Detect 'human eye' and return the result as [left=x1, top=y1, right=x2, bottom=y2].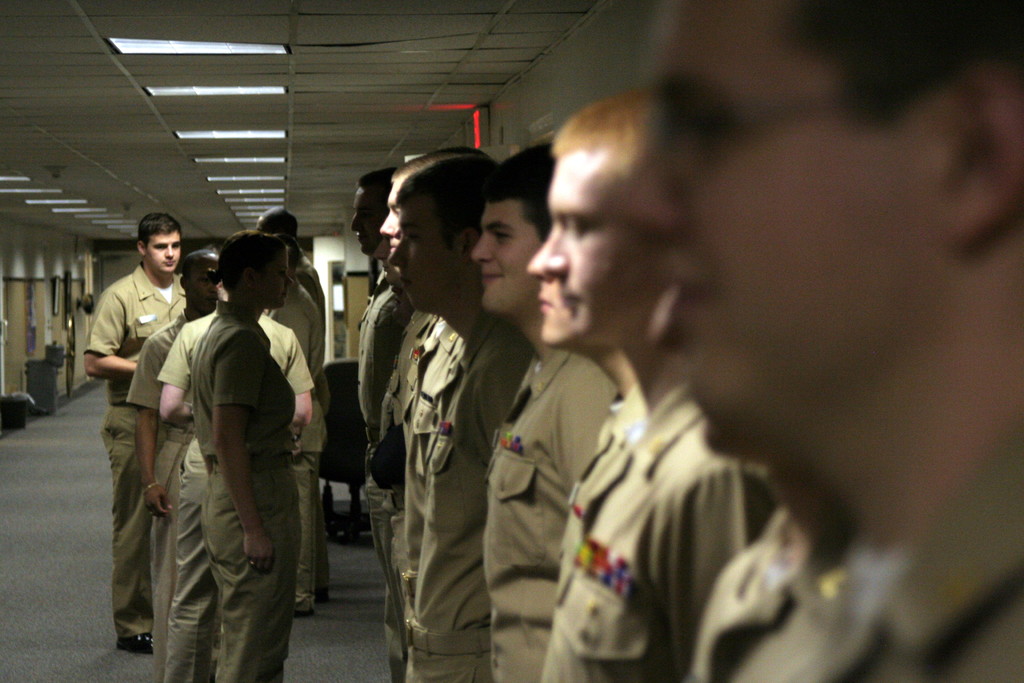
[left=393, top=205, right=400, bottom=218].
